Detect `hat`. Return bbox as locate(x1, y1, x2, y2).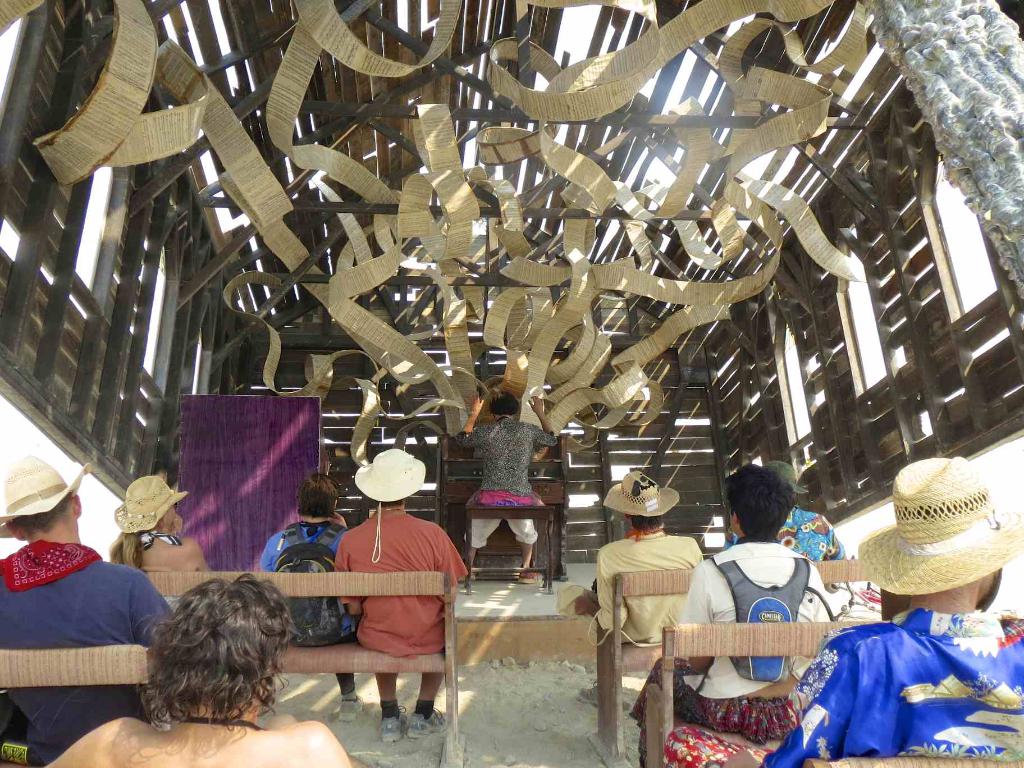
locate(601, 466, 676, 516).
